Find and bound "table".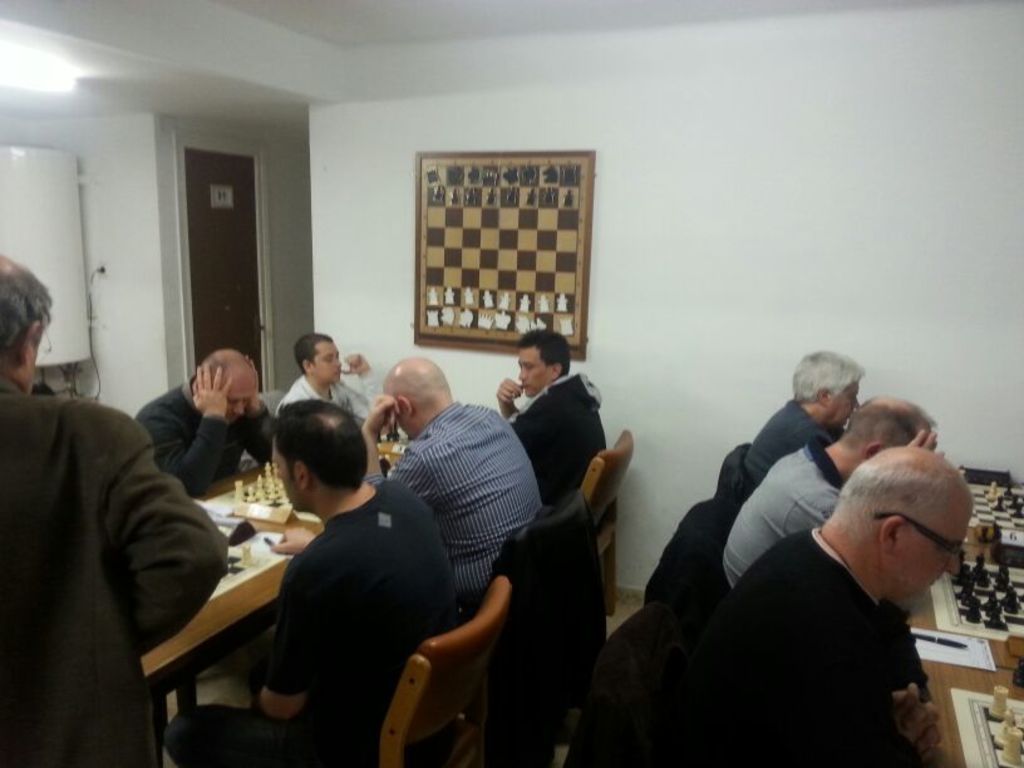
Bound: x1=197 y1=428 x2=412 y2=492.
